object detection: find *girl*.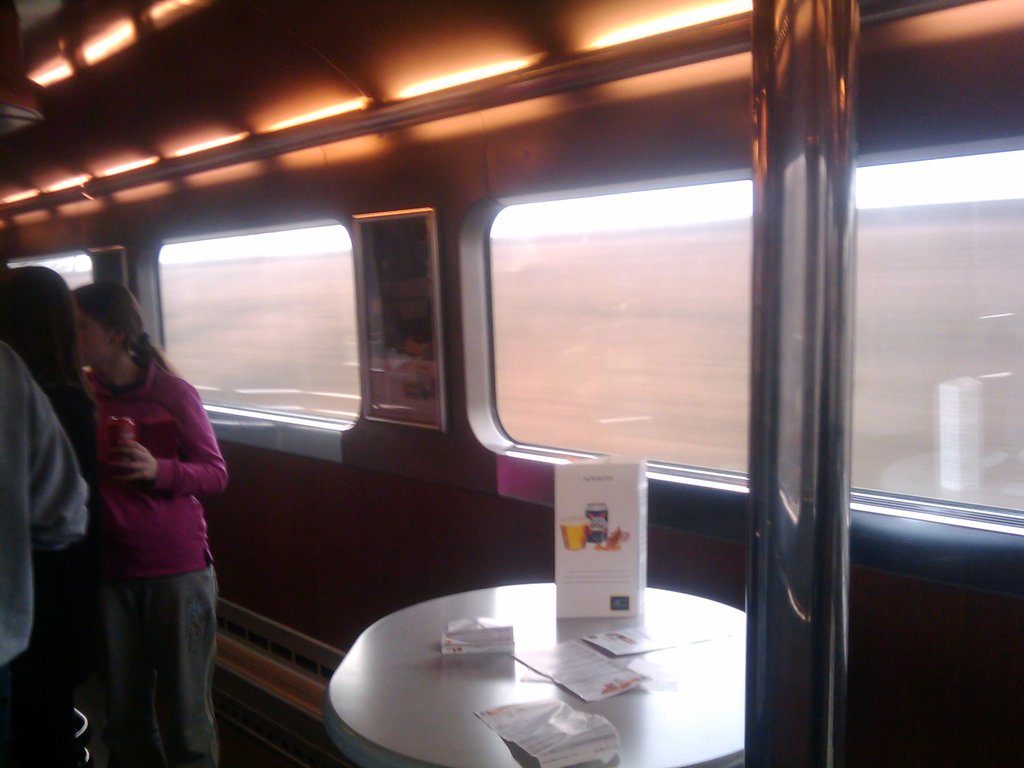
rect(70, 284, 227, 767).
